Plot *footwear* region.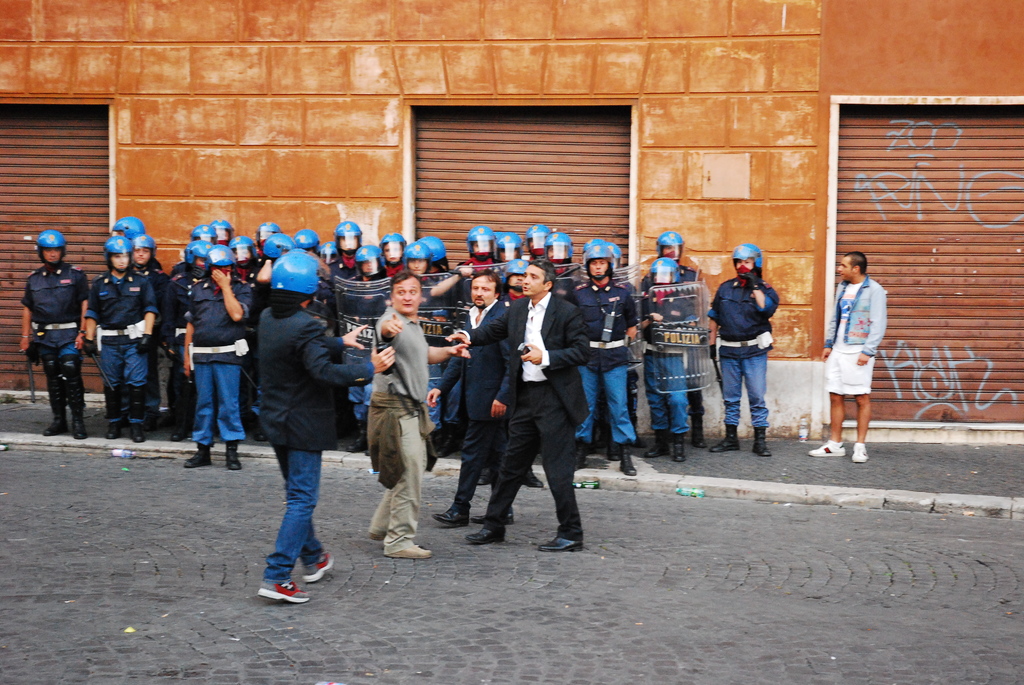
Plotted at 106:390:143:445.
